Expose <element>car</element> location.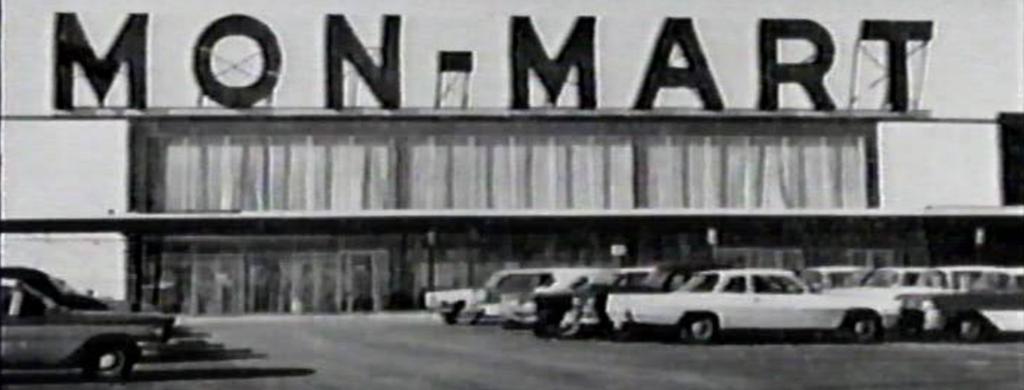
Exposed at x1=0 y1=278 x2=163 y2=386.
